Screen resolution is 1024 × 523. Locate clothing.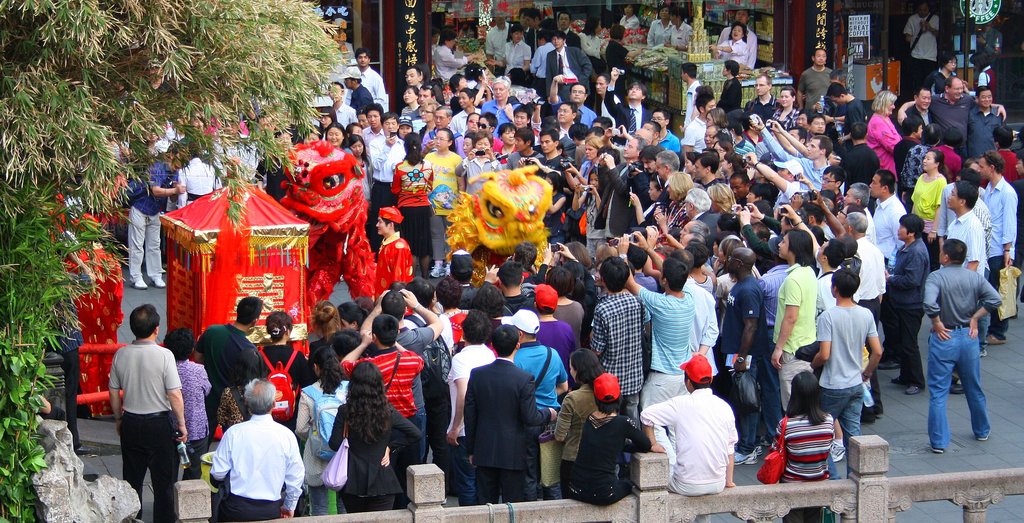
<region>902, 14, 942, 86</region>.
